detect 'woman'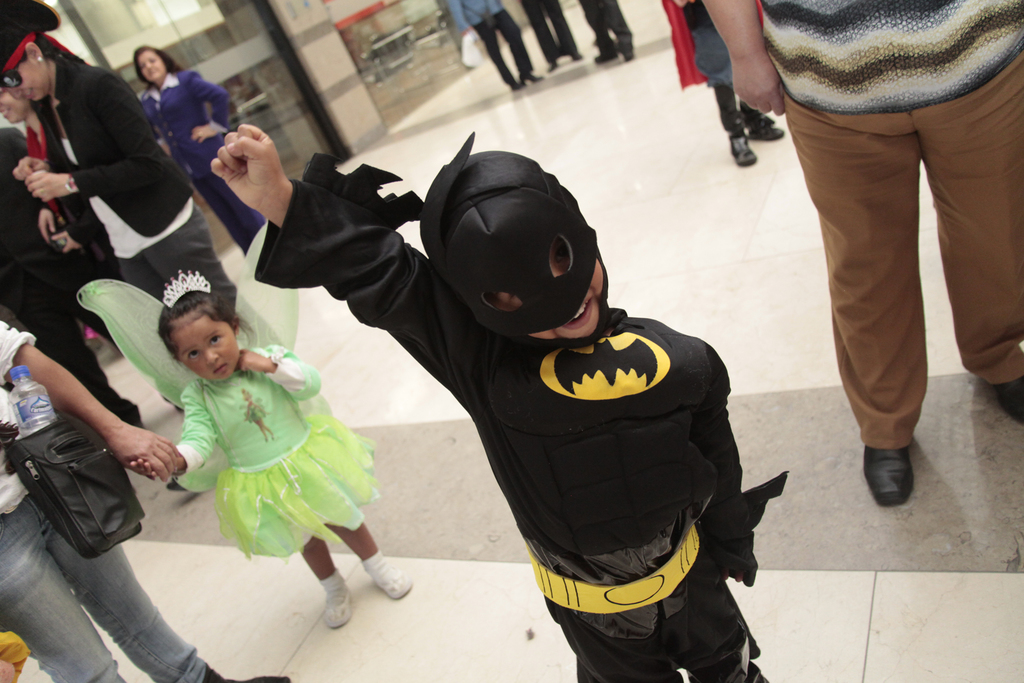
bbox(0, 86, 145, 344)
